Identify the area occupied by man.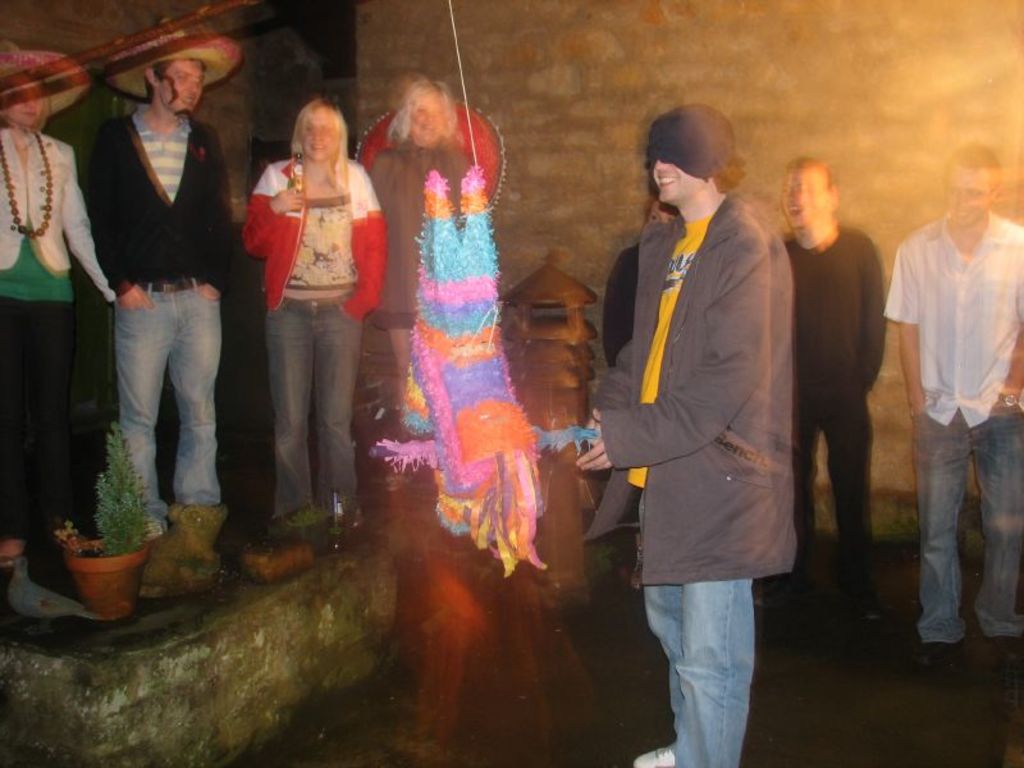
Area: [left=882, top=134, right=1023, bottom=673].
